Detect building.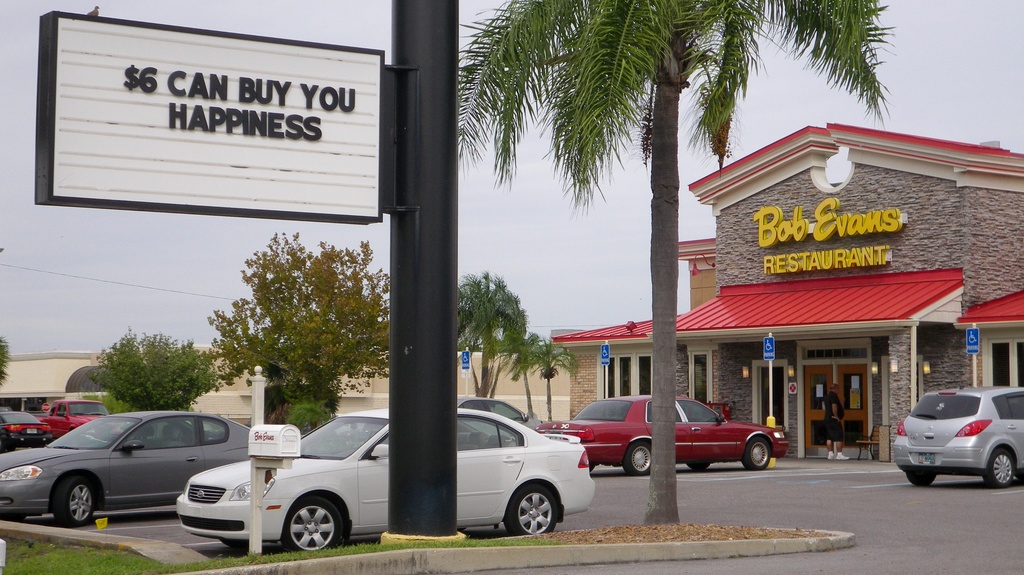
Detected at rect(545, 122, 1023, 460).
